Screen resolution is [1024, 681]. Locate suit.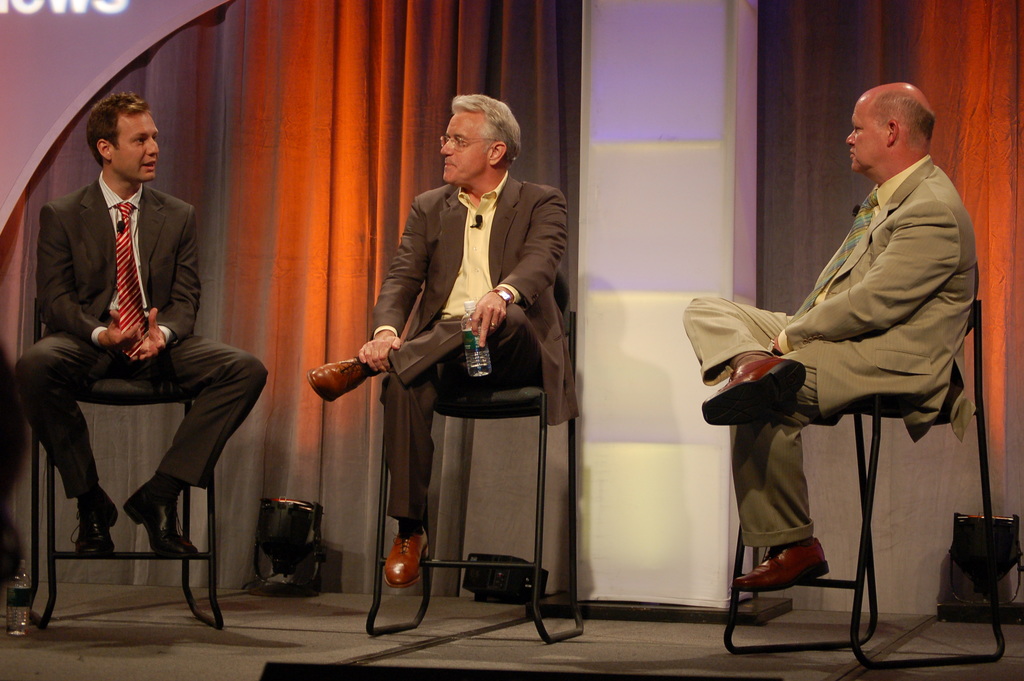
680, 151, 973, 546.
